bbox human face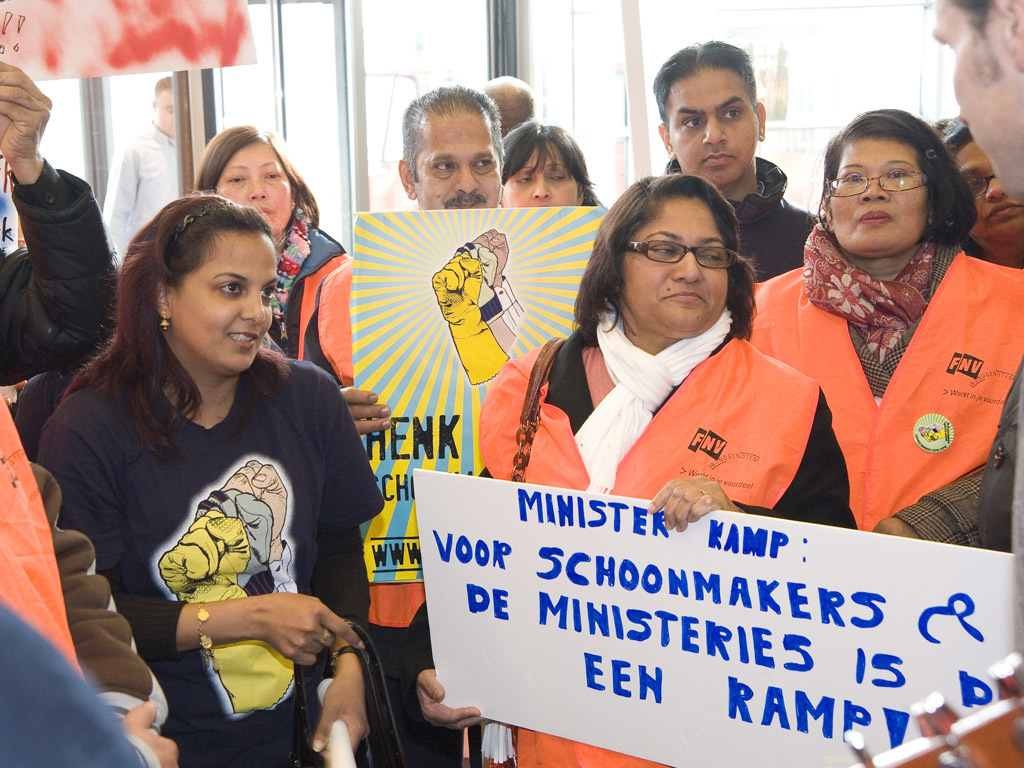
region(829, 138, 924, 253)
